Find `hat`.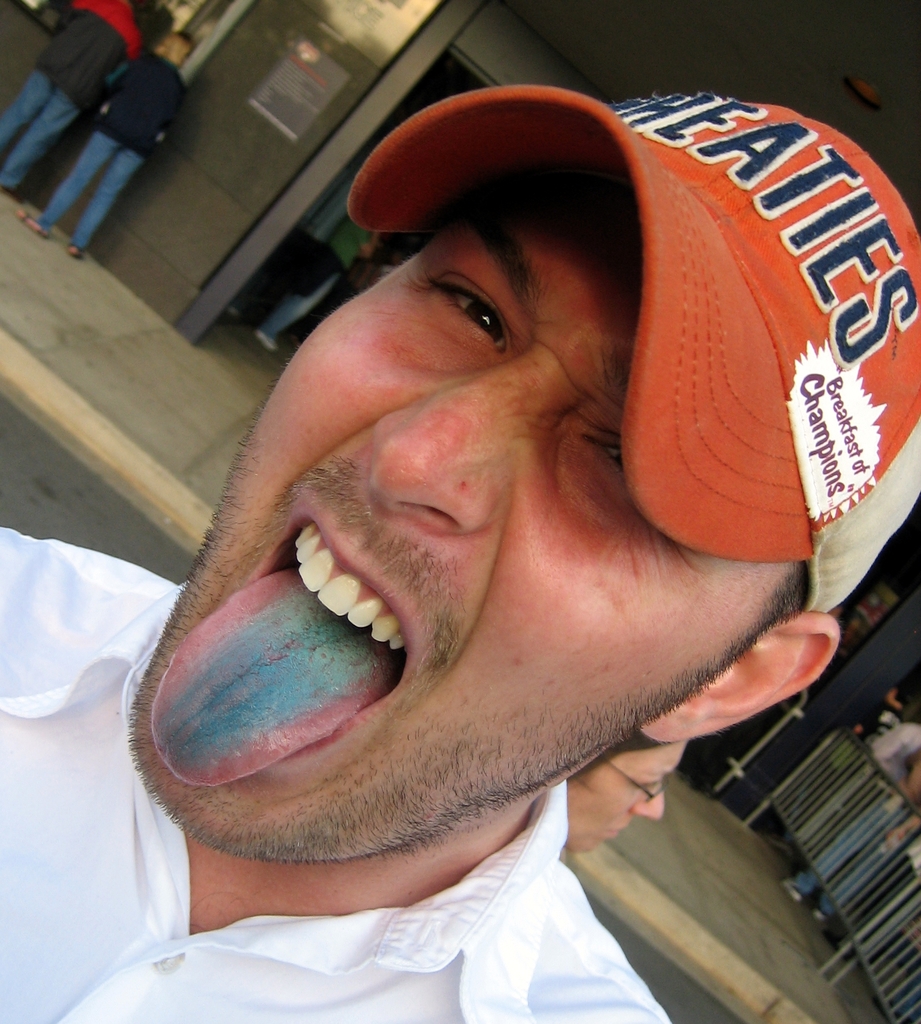
l=339, t=82, r=920, b=610.
